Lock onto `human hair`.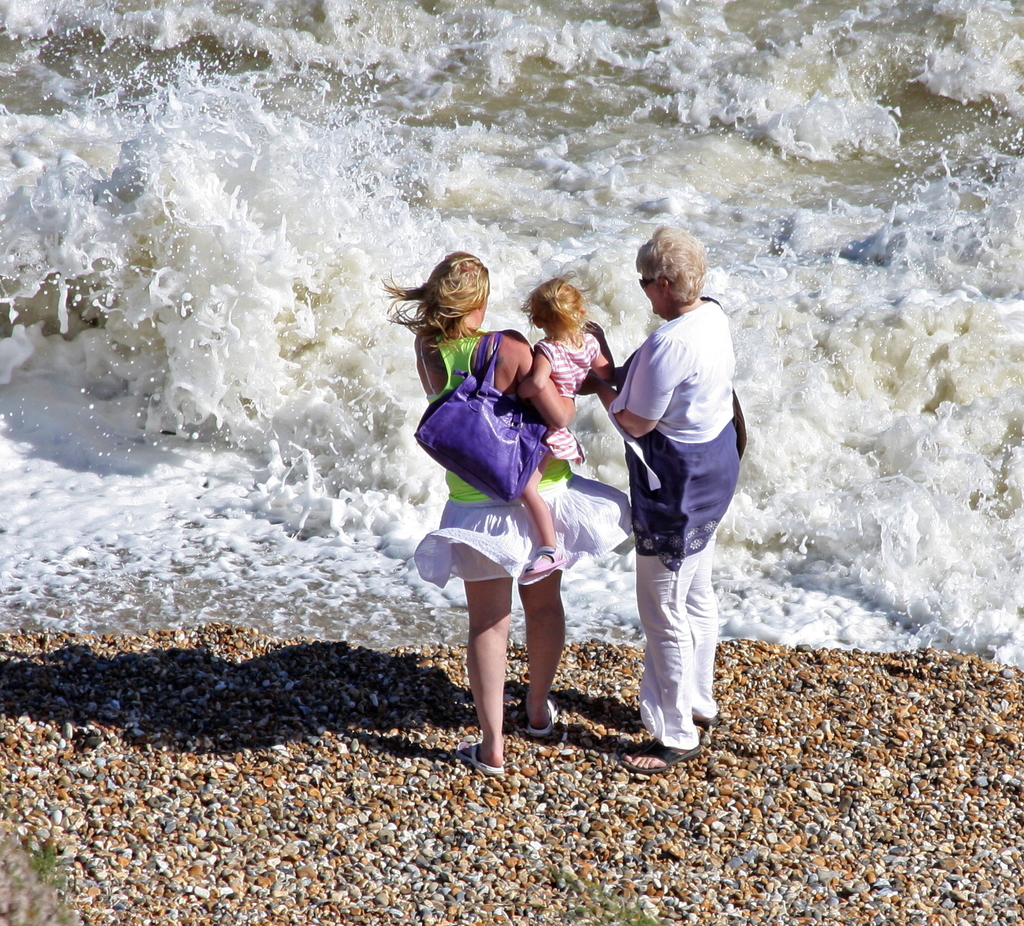
Locked: (left=518, top=270, right=605, bottom=347).
